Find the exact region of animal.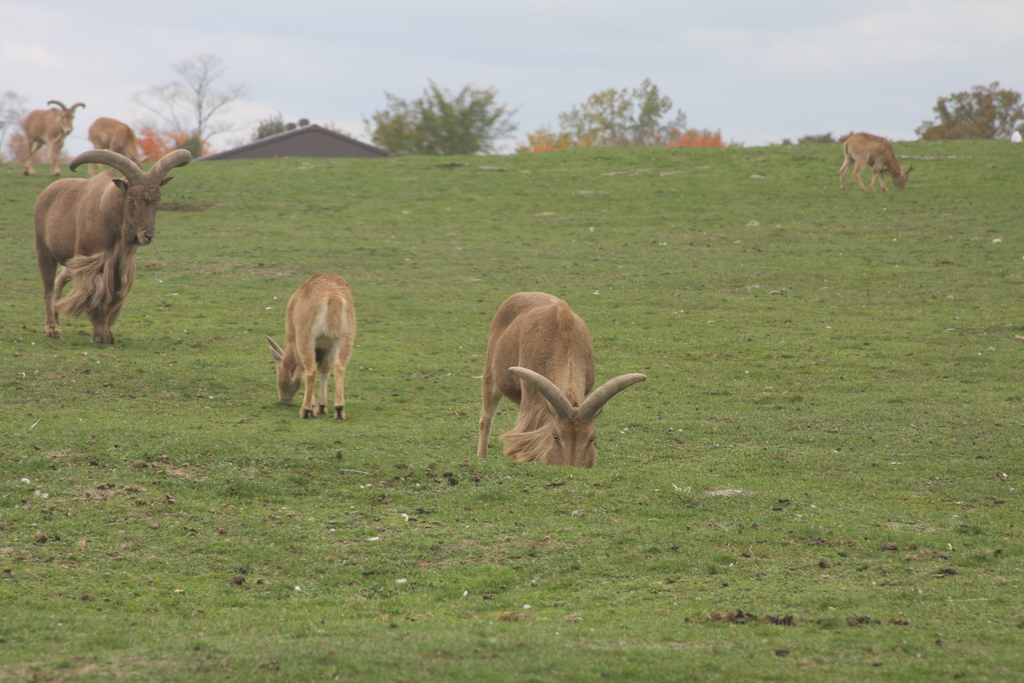
Exact region: {"x1": 269, "y1": 266, "x2": 359, "y2": 418}.
